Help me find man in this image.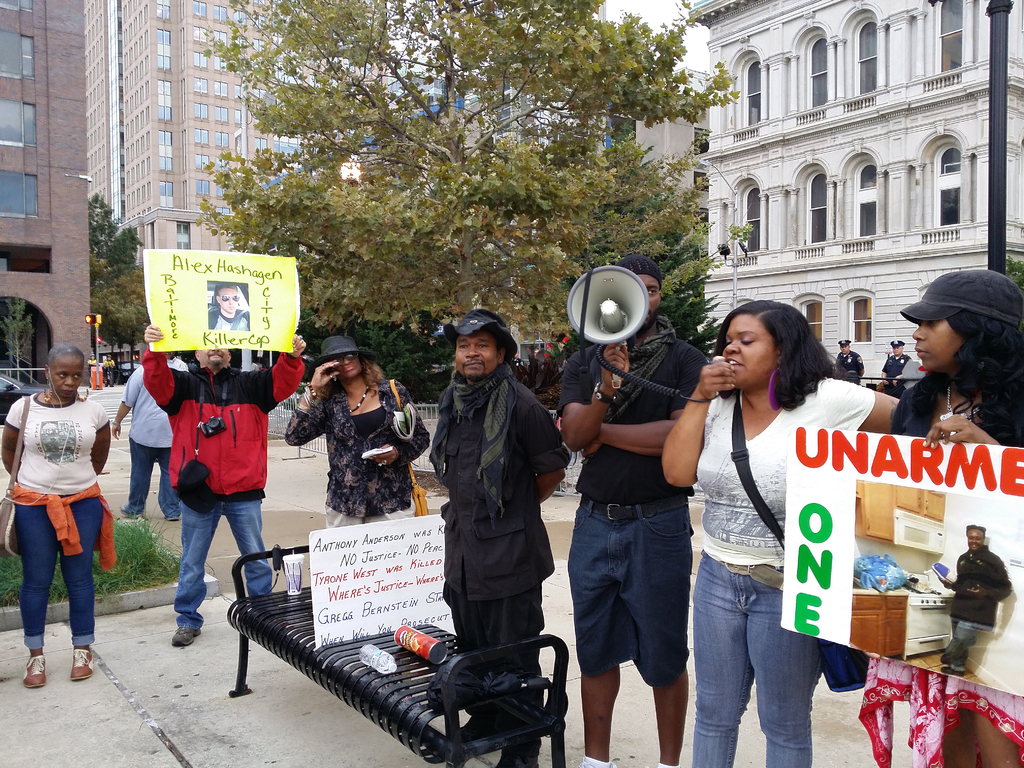
Found it: [x1=429, y1=308, x2=569, y2=767].
